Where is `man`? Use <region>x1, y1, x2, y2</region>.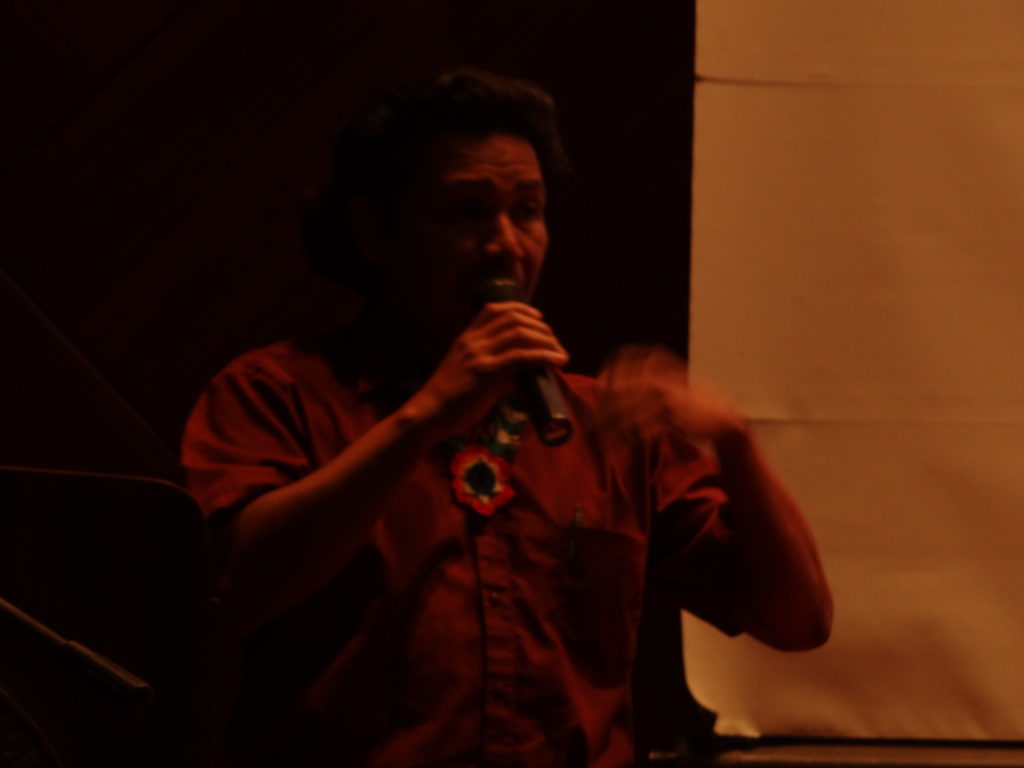
<region>139, 79, 851, 748</region>.
